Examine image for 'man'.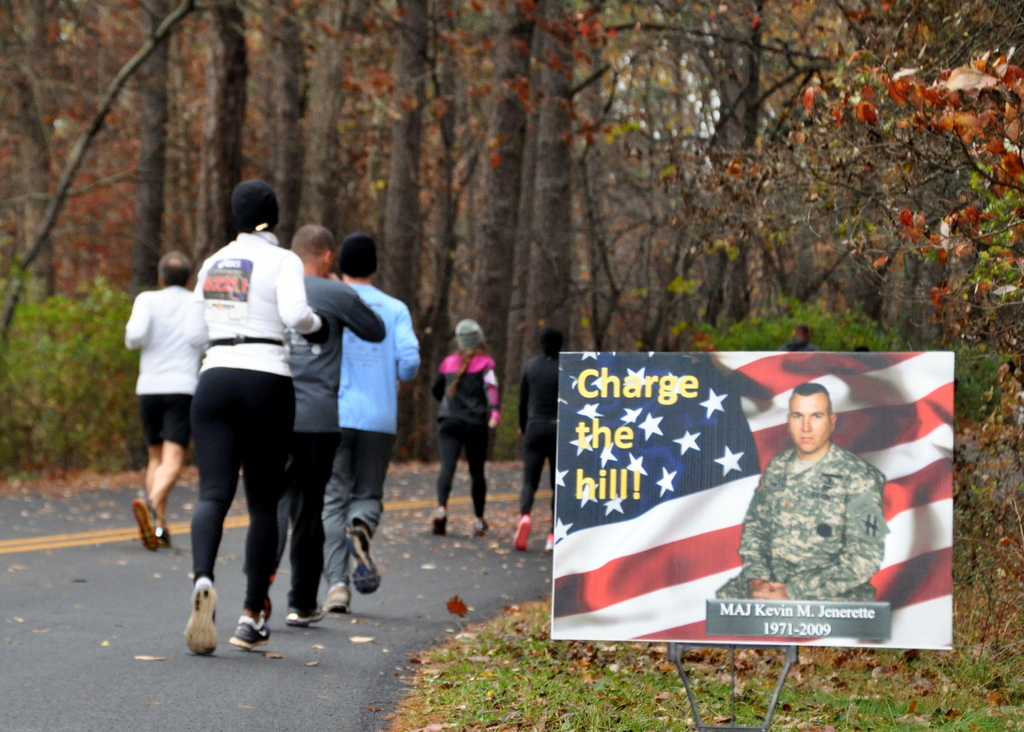
Examination result: left=318, top=226, right=423, bottom=614.
